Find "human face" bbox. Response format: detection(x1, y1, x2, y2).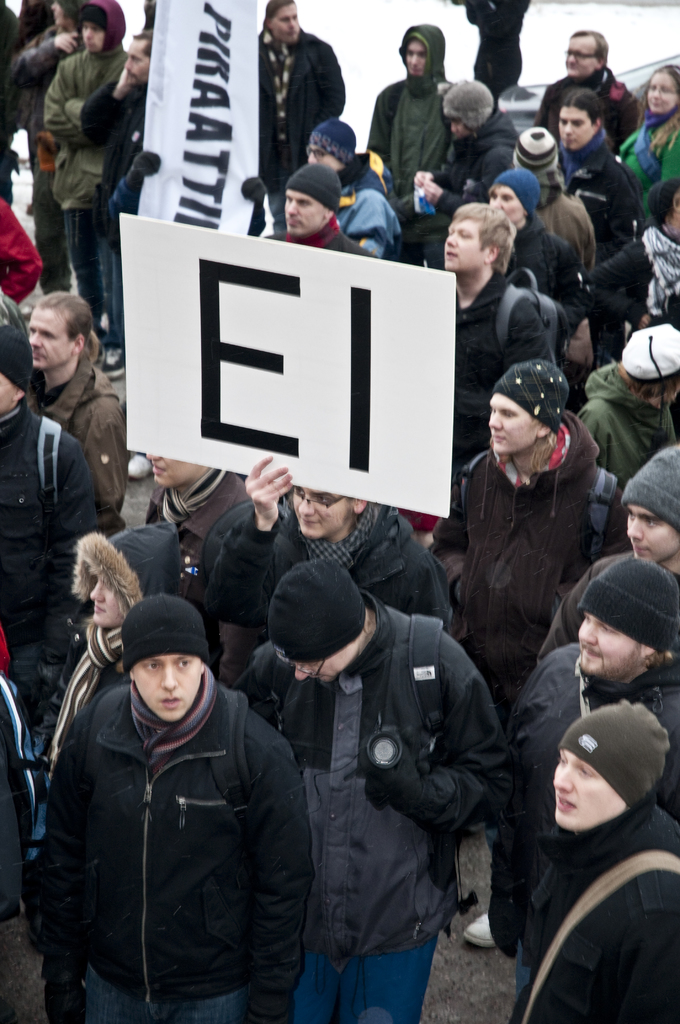
detection(29, 306, 69, 369).
